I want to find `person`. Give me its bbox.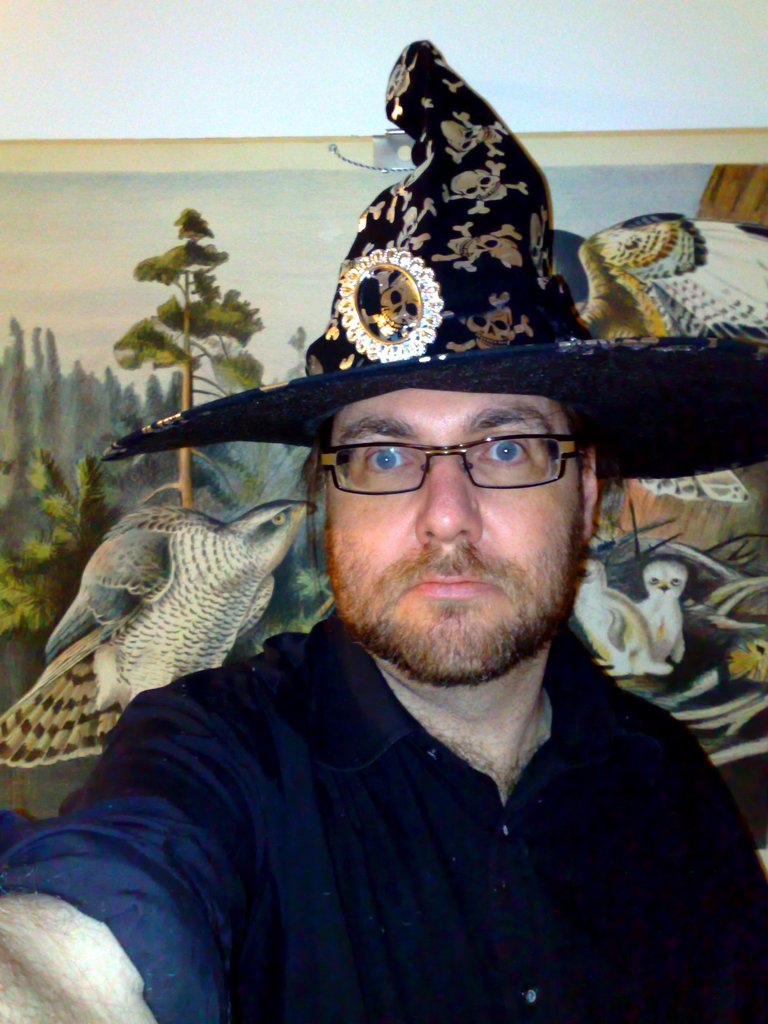
pyautogui.locateOnScreen(0, 34, 767, 1023).
